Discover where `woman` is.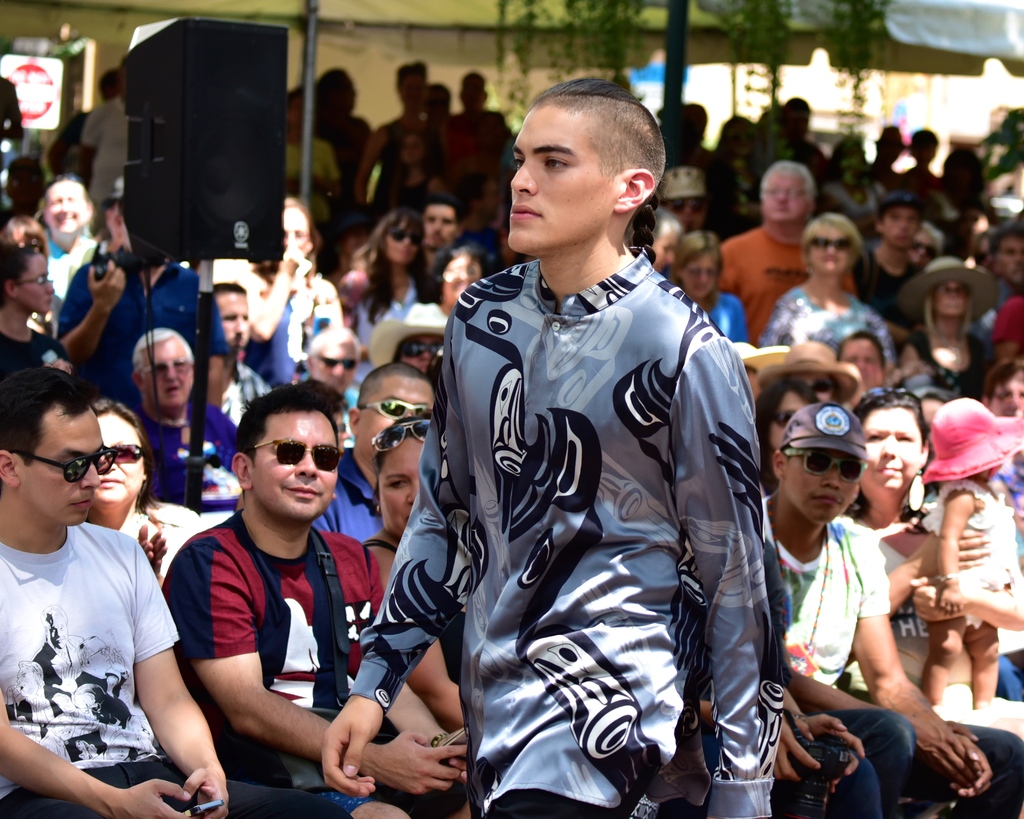
Discovered at bbox=[831, 384, 1023, 740].
